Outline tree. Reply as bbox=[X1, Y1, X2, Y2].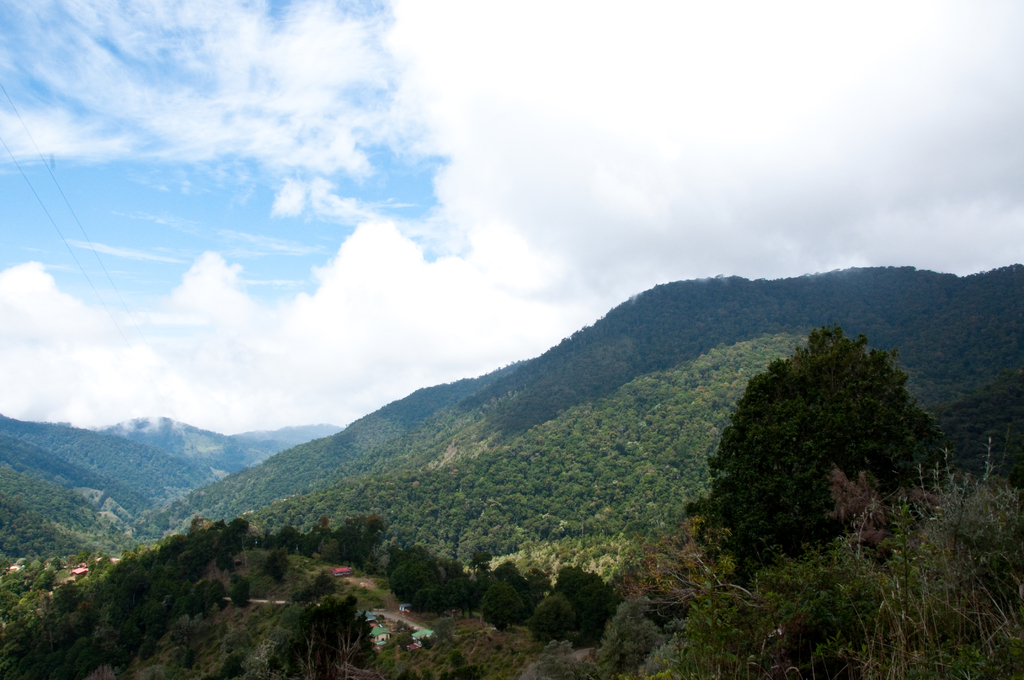
bbox=[230, 571, 388, 679].
